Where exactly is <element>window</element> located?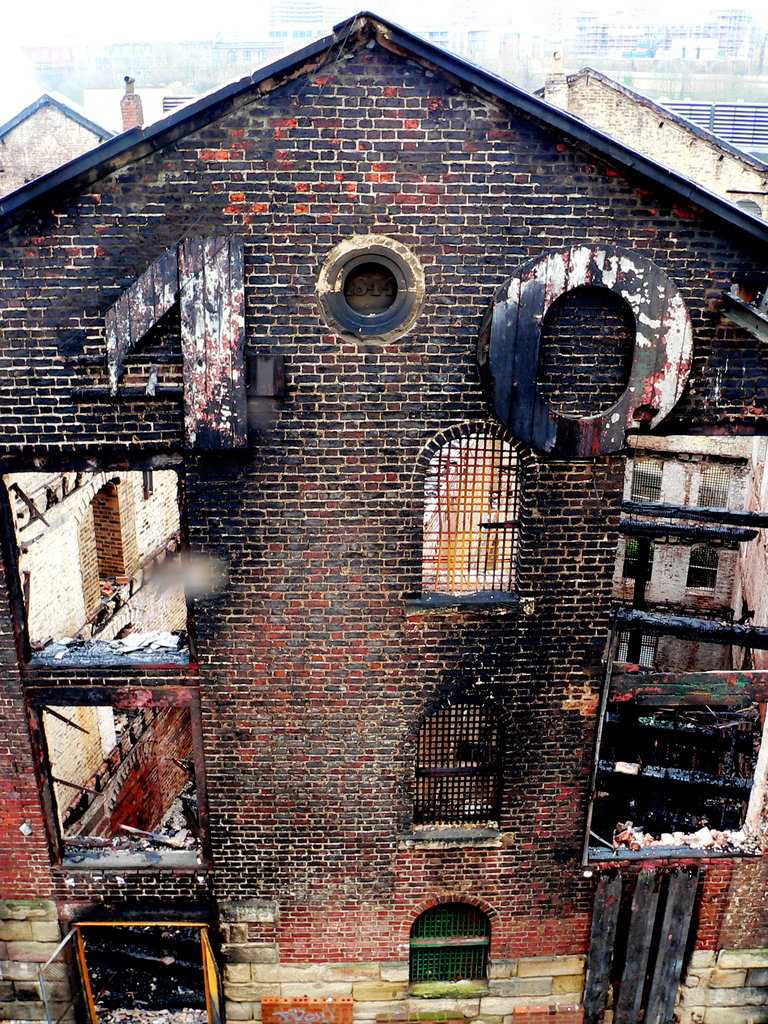
Its bounding box is (607,634,652,666).
